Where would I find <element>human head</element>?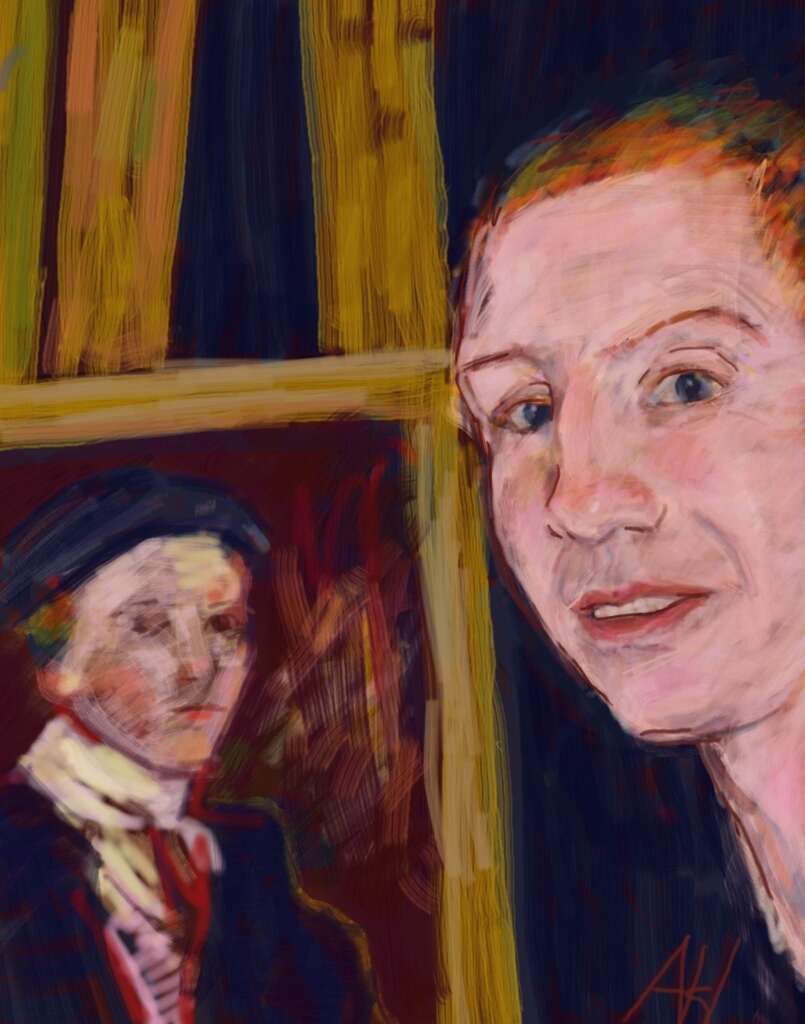
At 456 108 797 736.
